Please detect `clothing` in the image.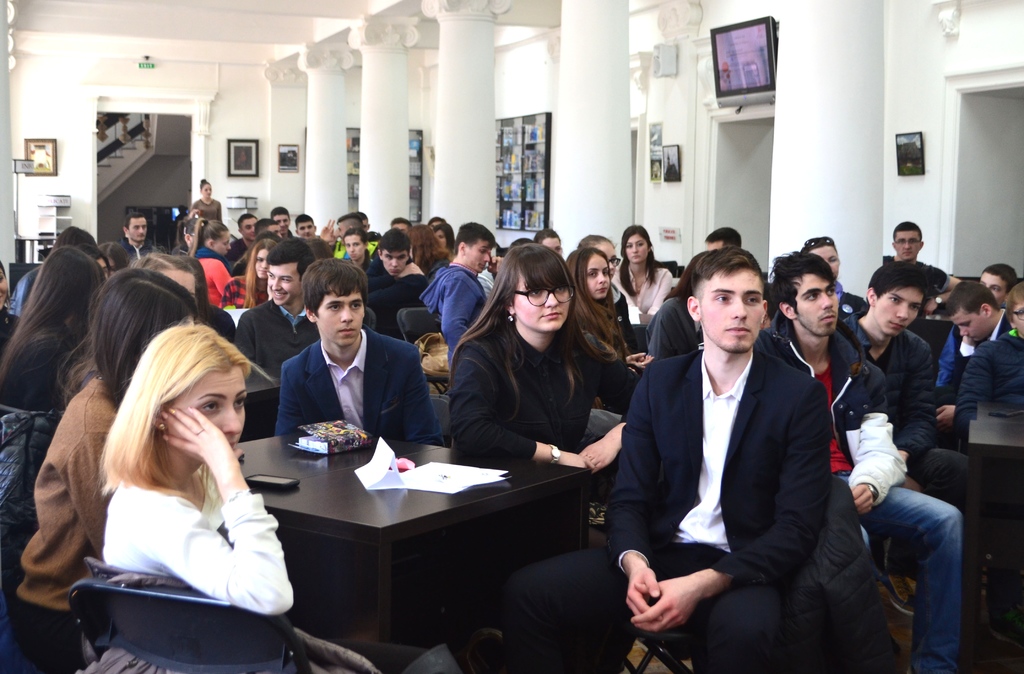
{"left": 193, "top": 197, "right": 220, "bottom": 221}.
